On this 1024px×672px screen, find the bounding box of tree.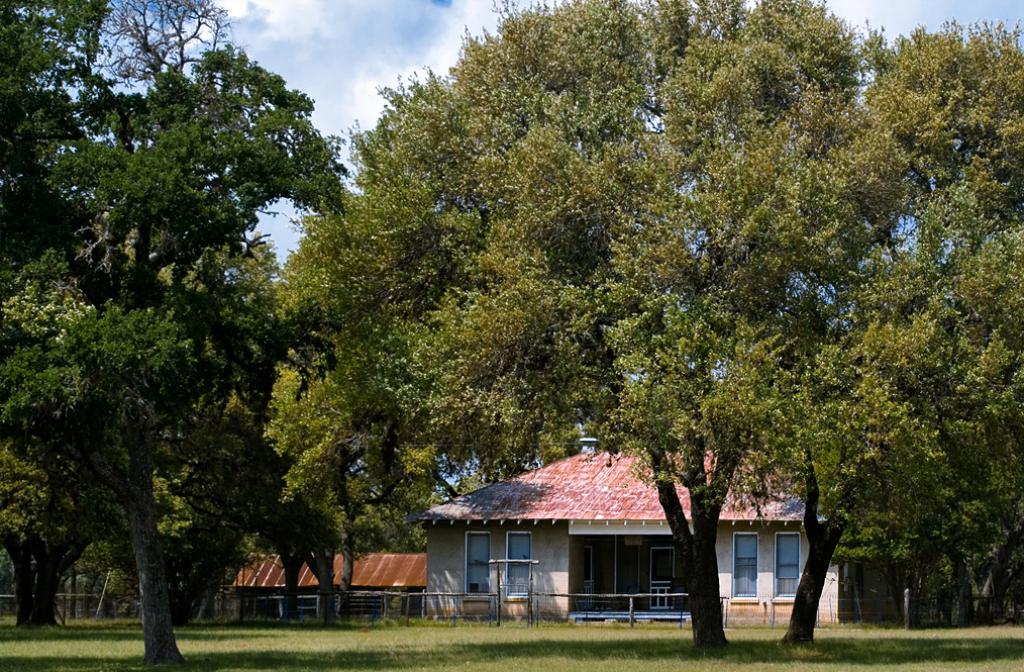
Bounding box: <region>223, 0, 1008, 625</region>.
